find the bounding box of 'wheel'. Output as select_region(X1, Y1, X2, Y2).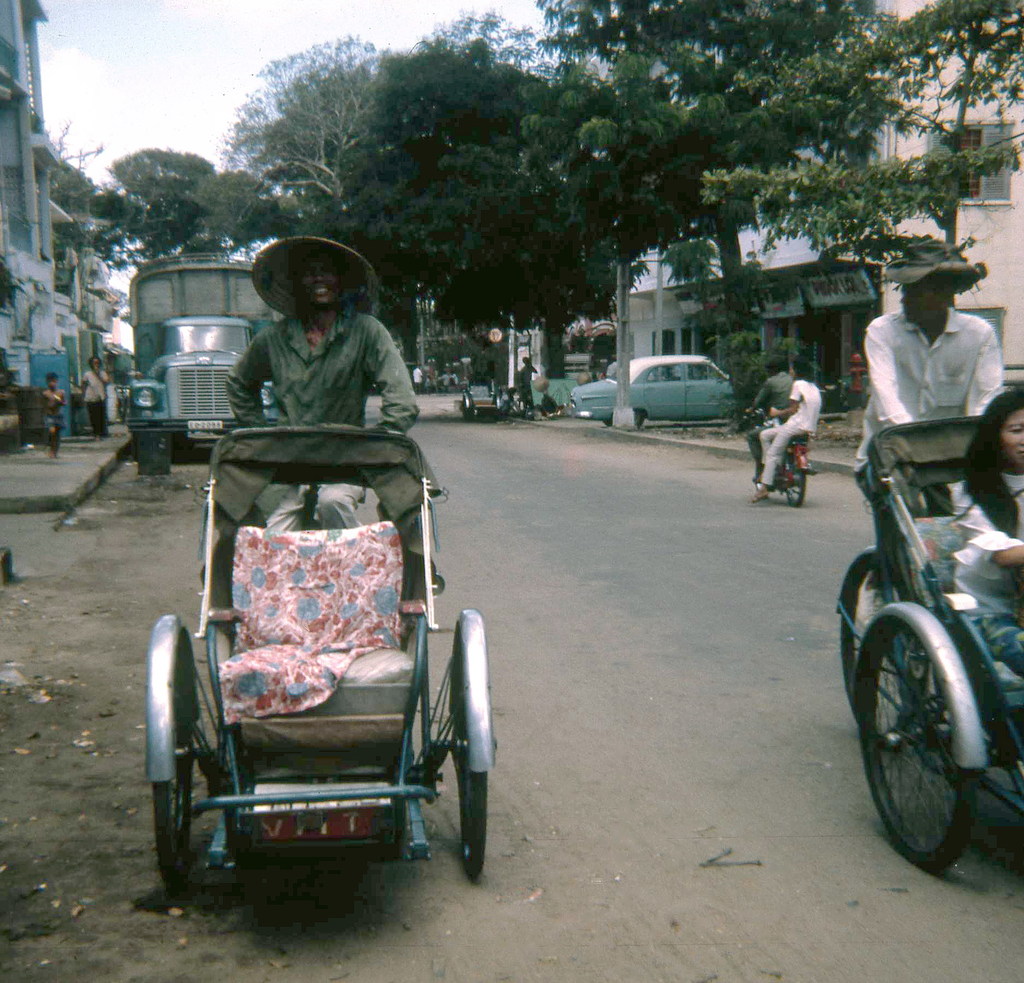
select_region(436, 619, 490, 886).
